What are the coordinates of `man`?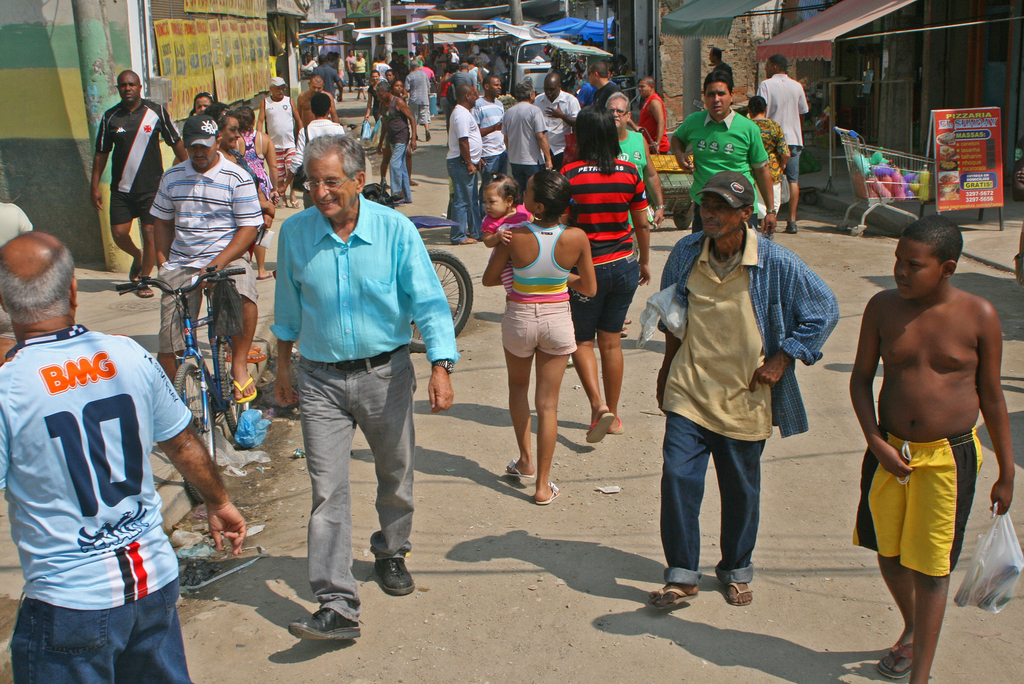
l=585, t=60, r=623, b=108.
